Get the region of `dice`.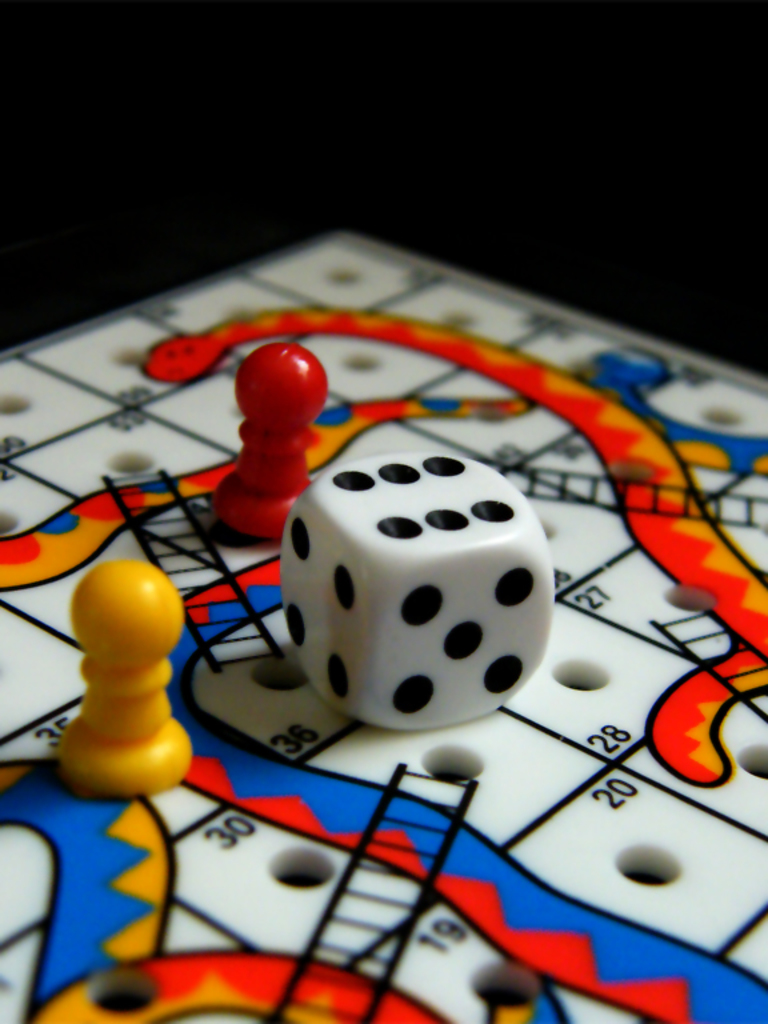
bbox=[283, 456, 555, 723].
